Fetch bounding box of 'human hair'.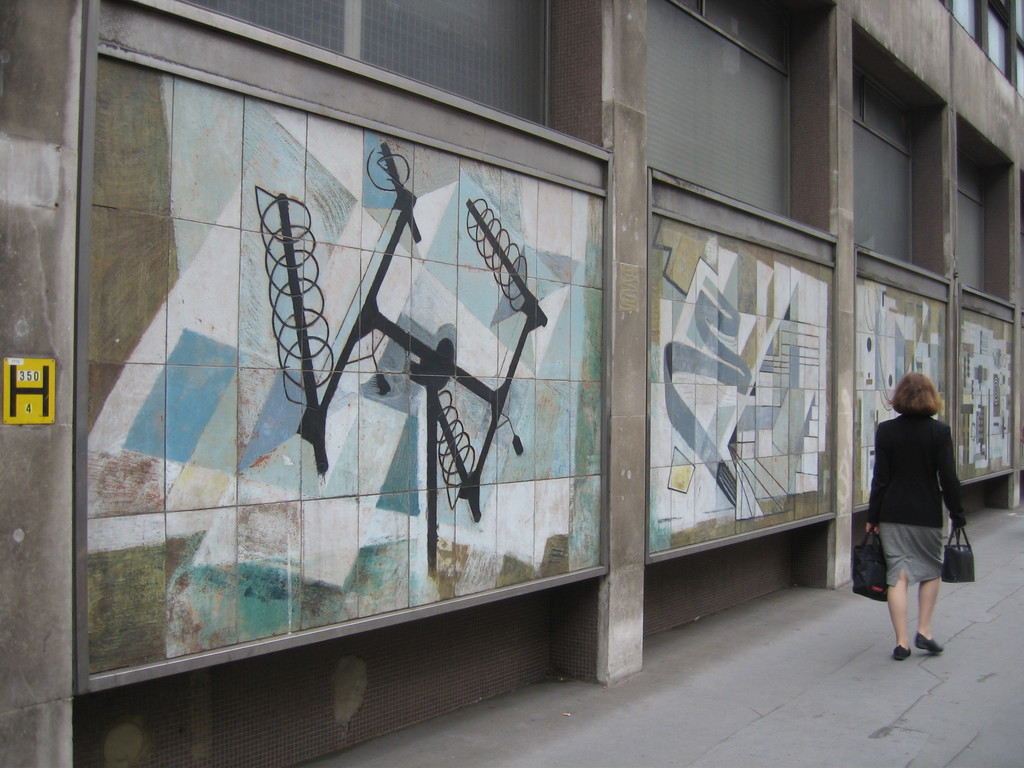
Bbox: detection(892, 371, 944, 416).
